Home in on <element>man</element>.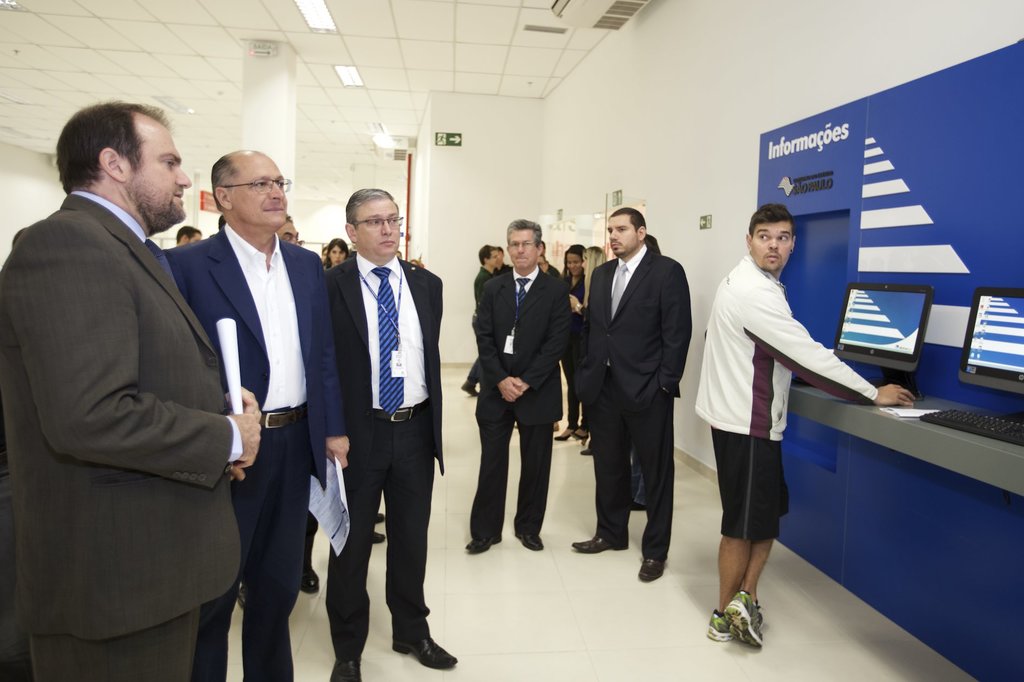
Homed in at box(492, 243, 509, 277).
